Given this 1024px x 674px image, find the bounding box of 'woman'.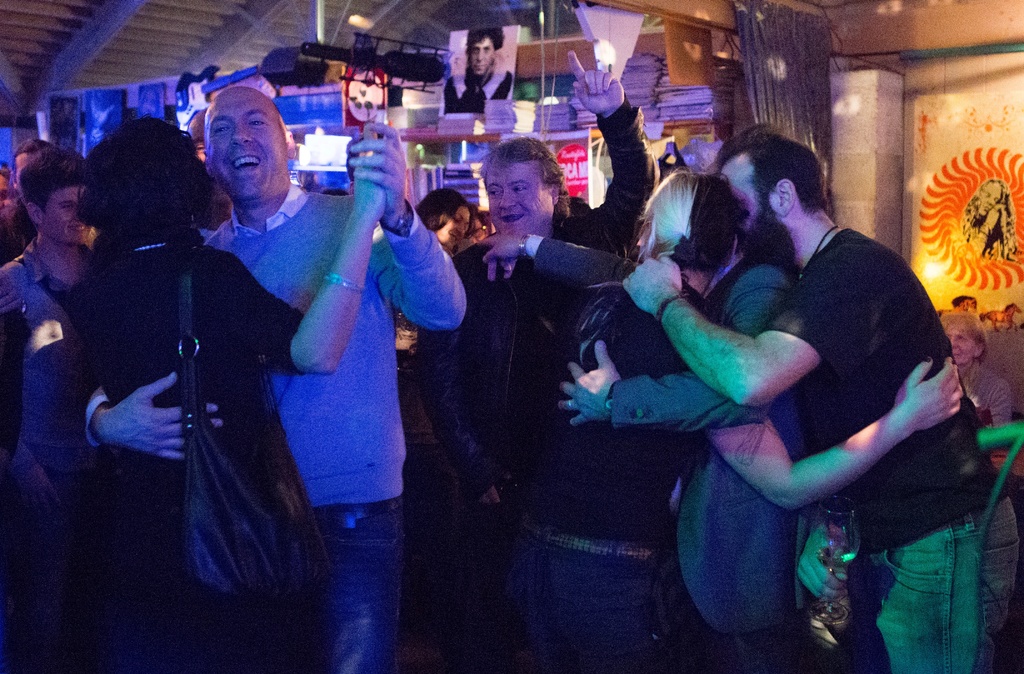
(left=941, top=309, right=1011, bottom=429).
